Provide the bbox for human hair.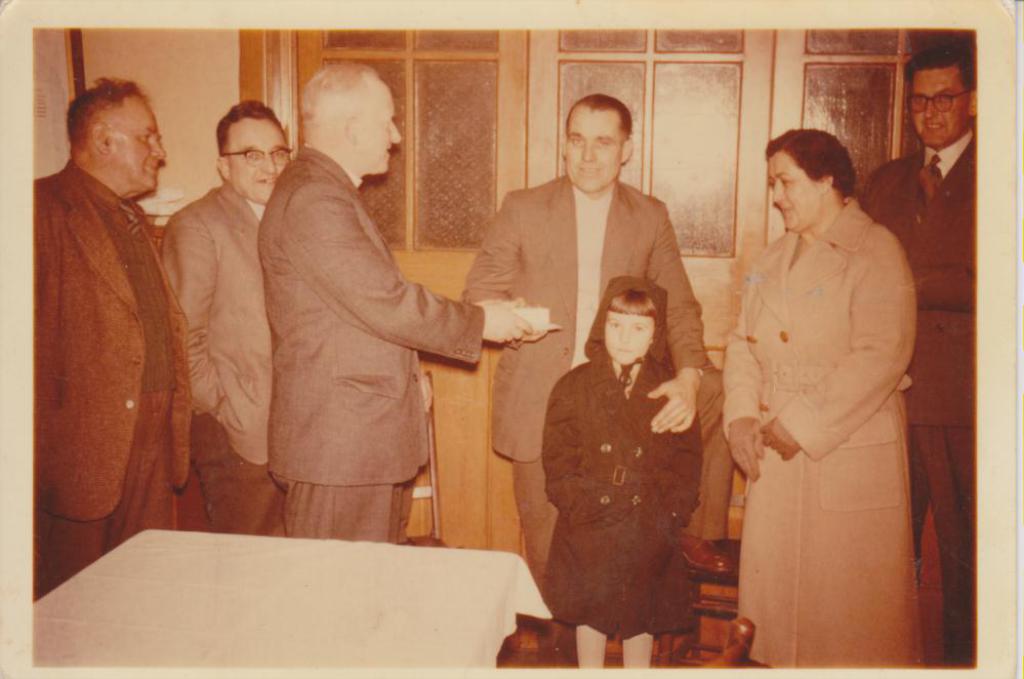
Rect(902, 43, 977, 102).
